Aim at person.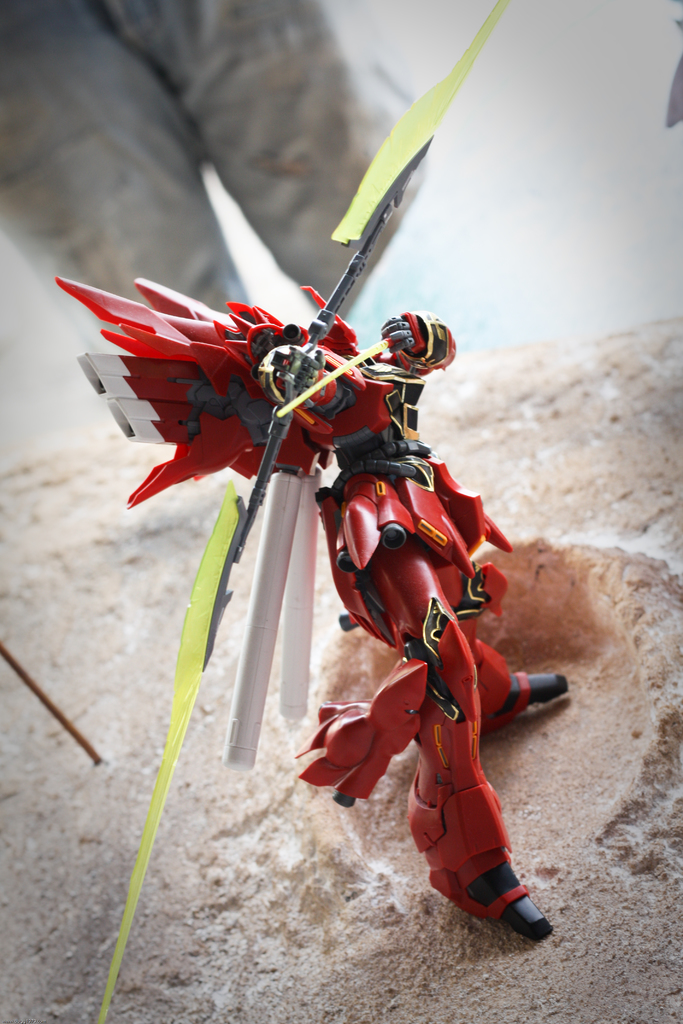
Aimed at {"left": 268, "top": 349, "right": 570, "bottom": 940}.
